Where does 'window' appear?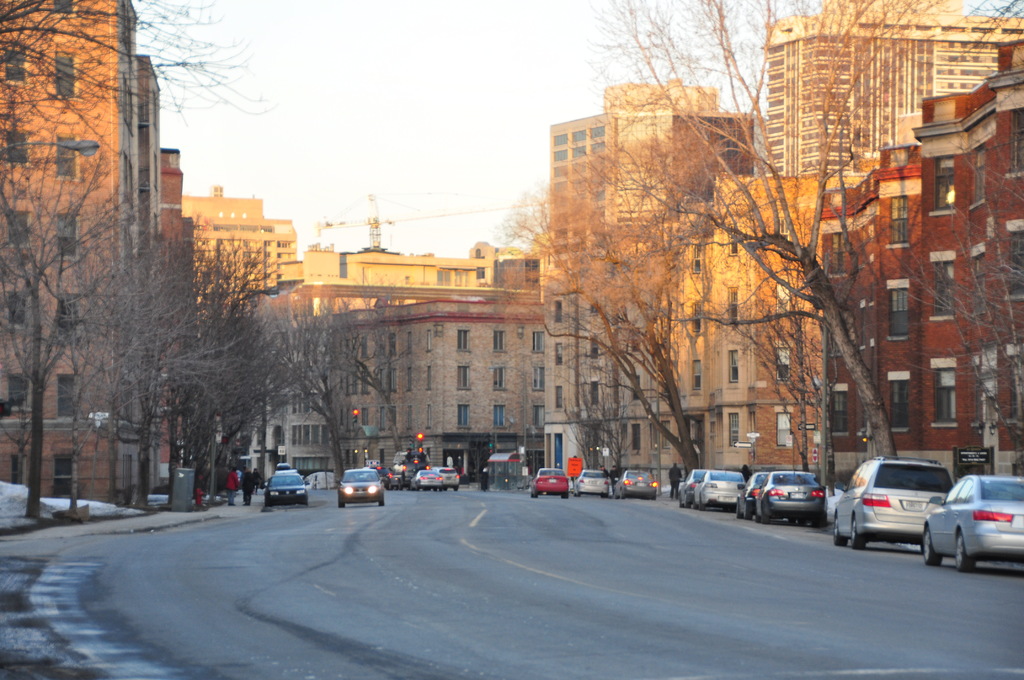
Appears at bbox=[950, 475, 973, 501].
